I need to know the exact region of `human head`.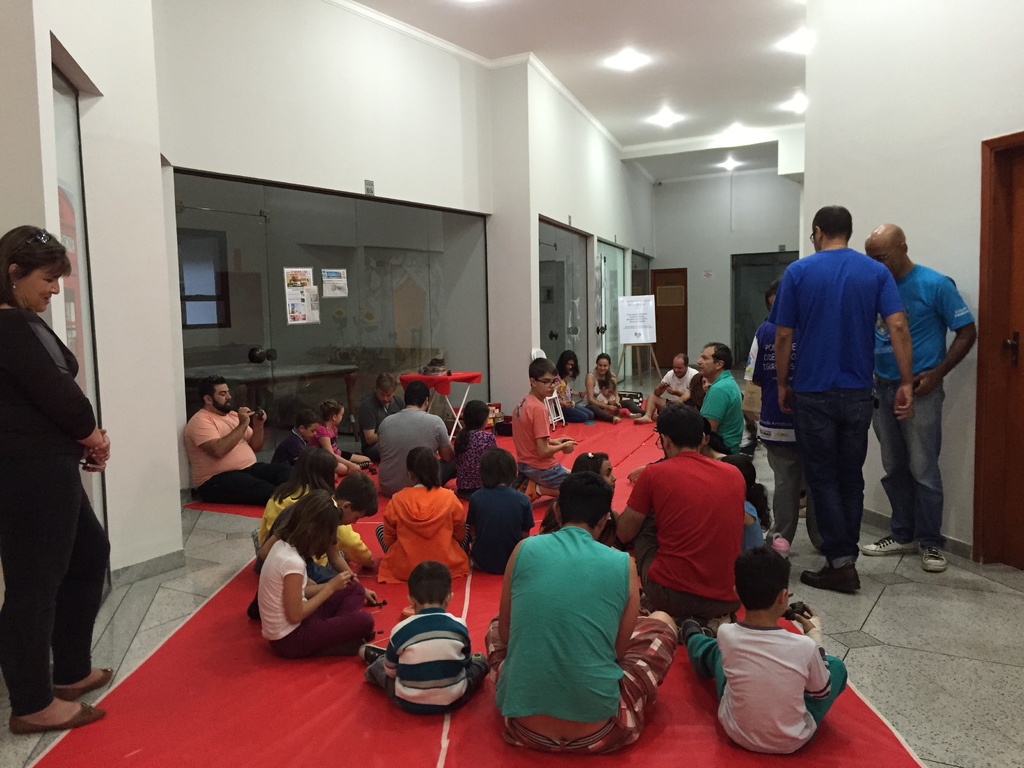
Region: (555, 349, 579, 372).
